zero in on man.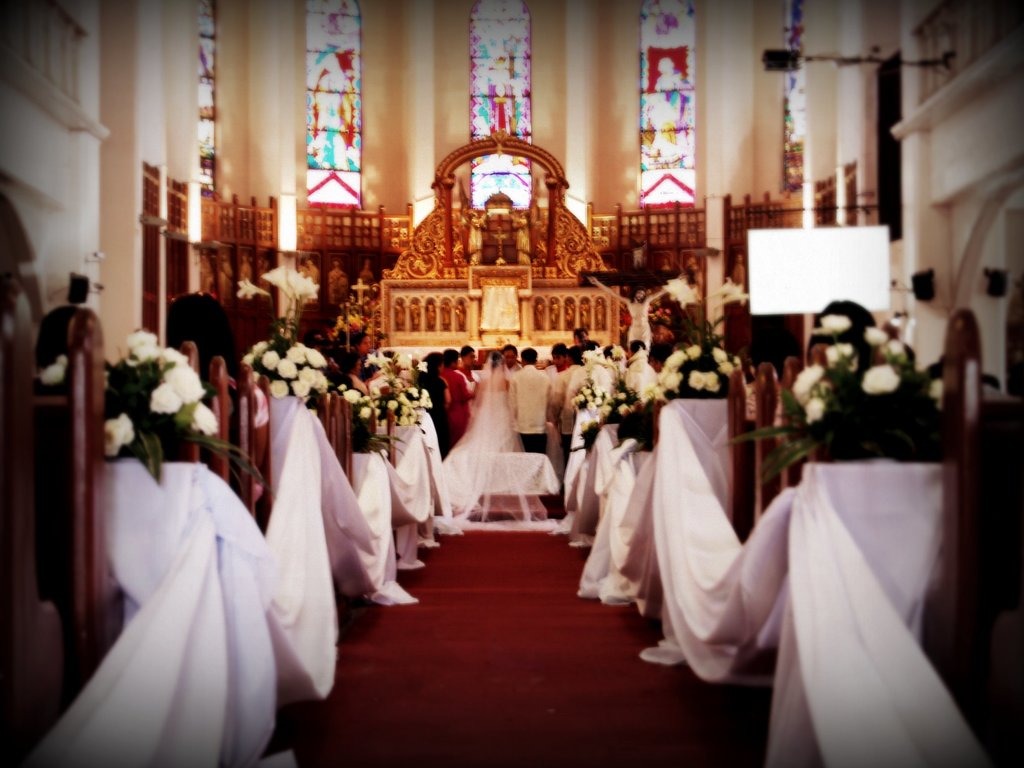
Zeroed in: bbox(506, 347, 552, 454).
